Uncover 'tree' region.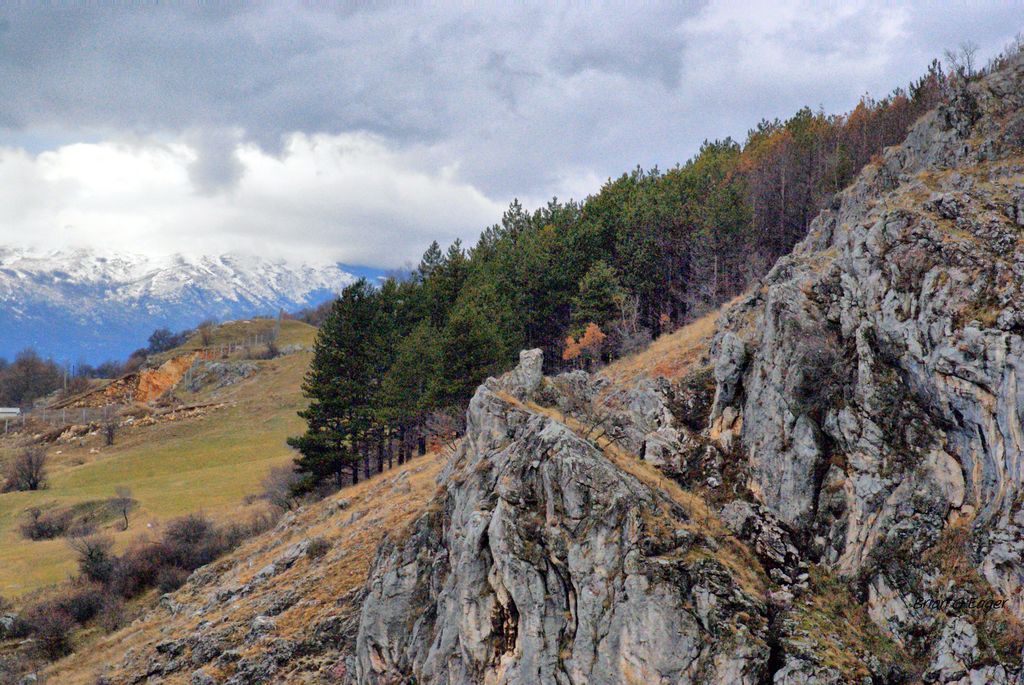
Uncovered: bbox=[378, 327, 443, 462].
